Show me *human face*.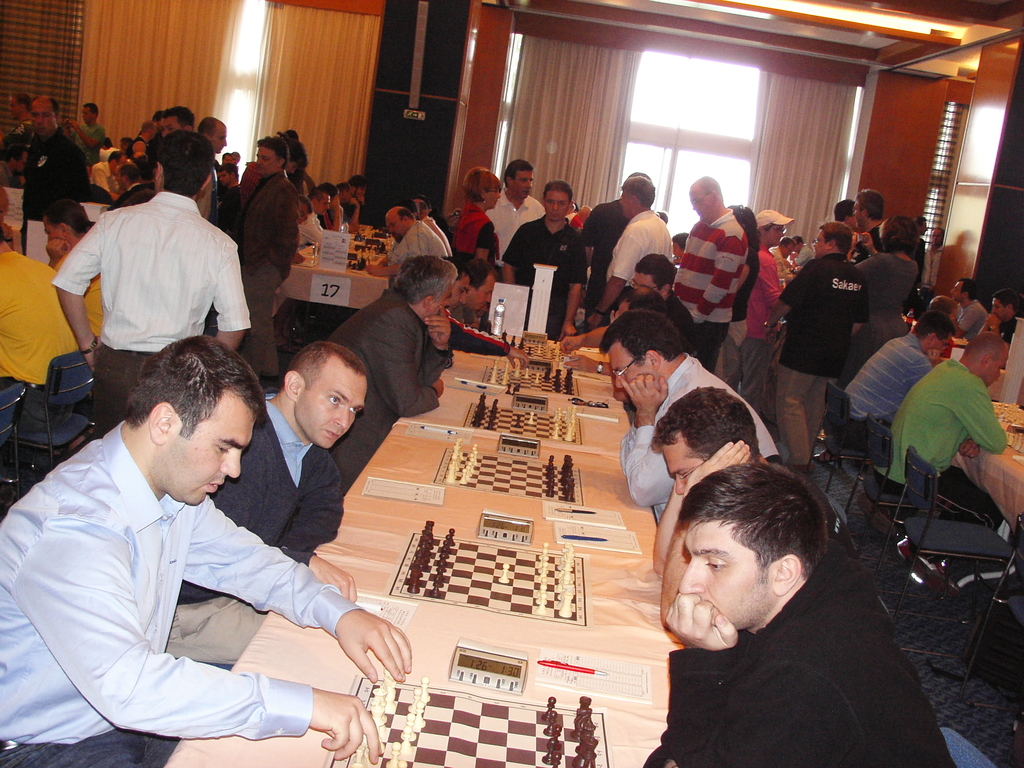
*human face* is here: rect(618, 337, 657, 387).
